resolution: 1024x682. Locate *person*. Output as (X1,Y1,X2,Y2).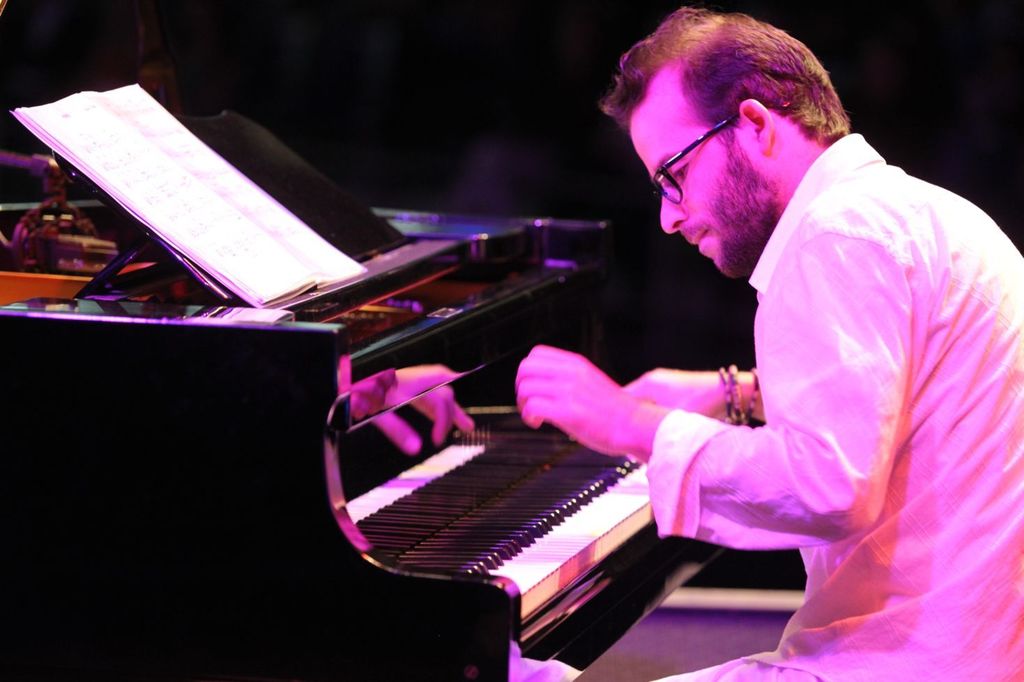
(514,3,1023,681).
